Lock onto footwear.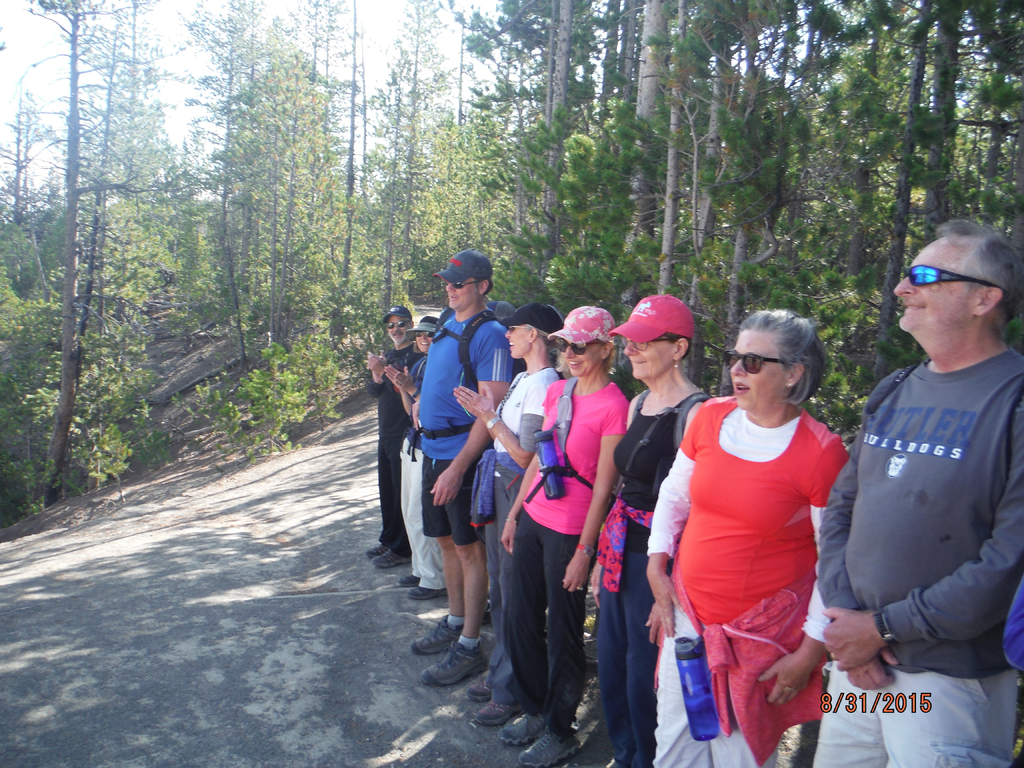
Locked: 474 677 488 697.
